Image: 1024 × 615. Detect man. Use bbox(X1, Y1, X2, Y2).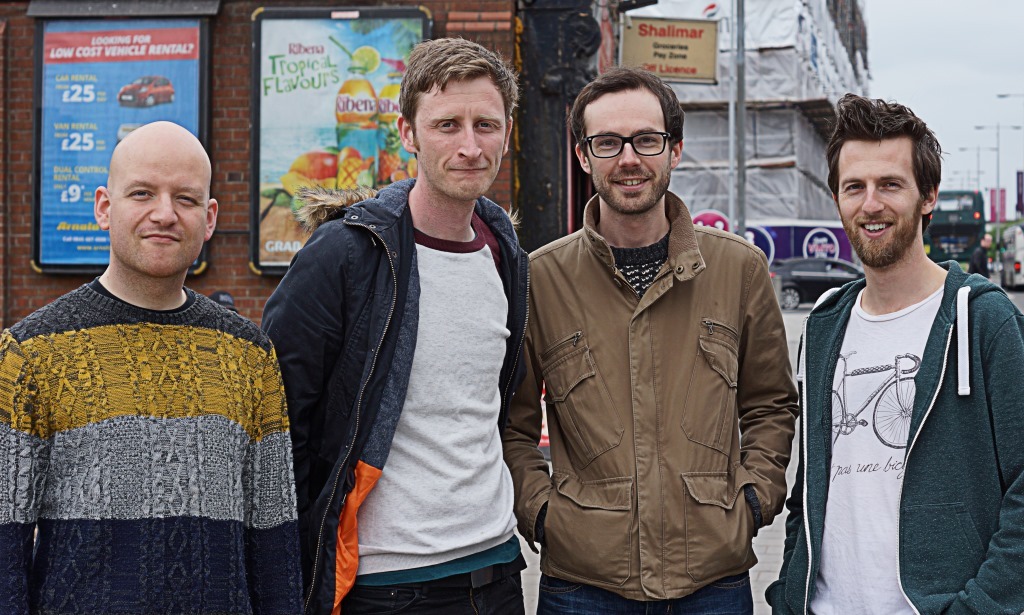
bbox(504, 71, 803, 614).
